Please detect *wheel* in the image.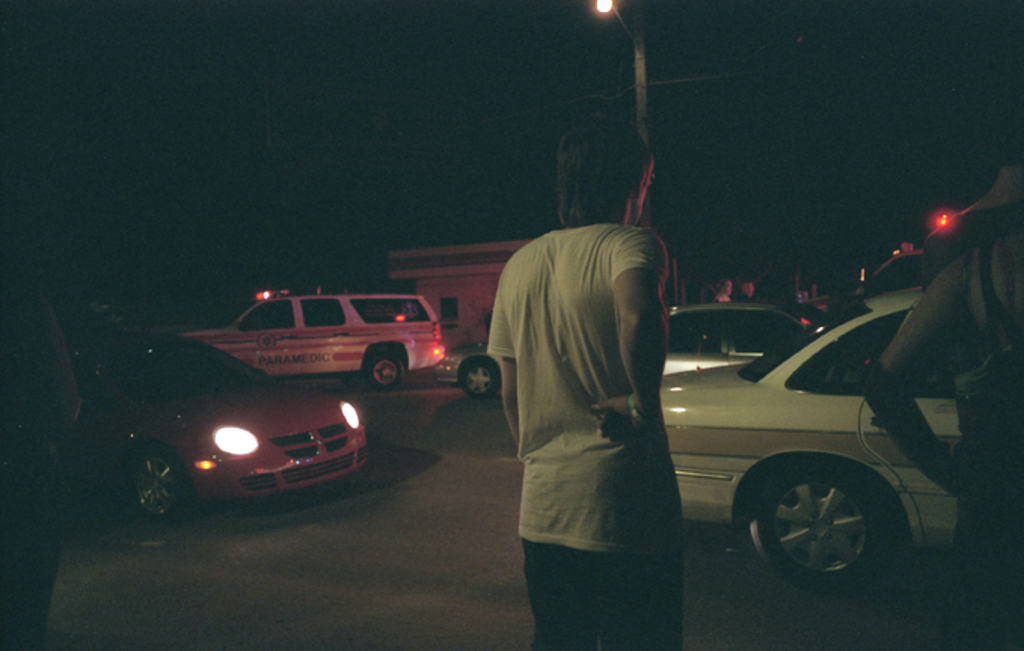
bbox=[756, 461, 882, 598].
